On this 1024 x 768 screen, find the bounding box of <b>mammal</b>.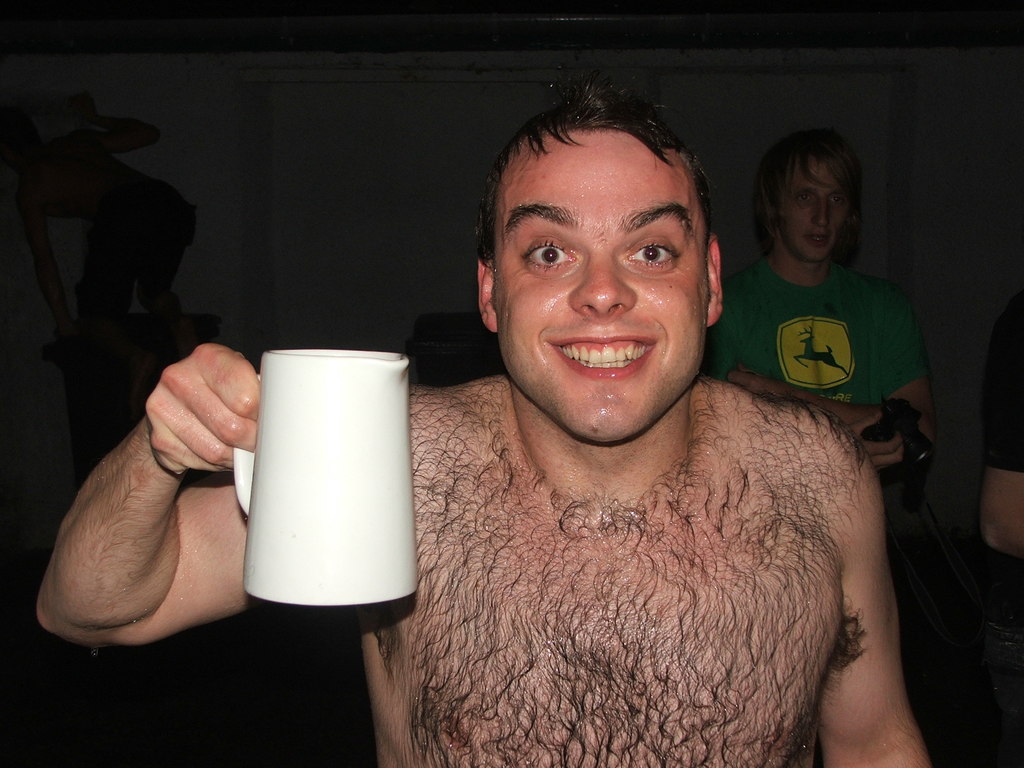
Bounding box: crop(718, 122, 948, 767).
